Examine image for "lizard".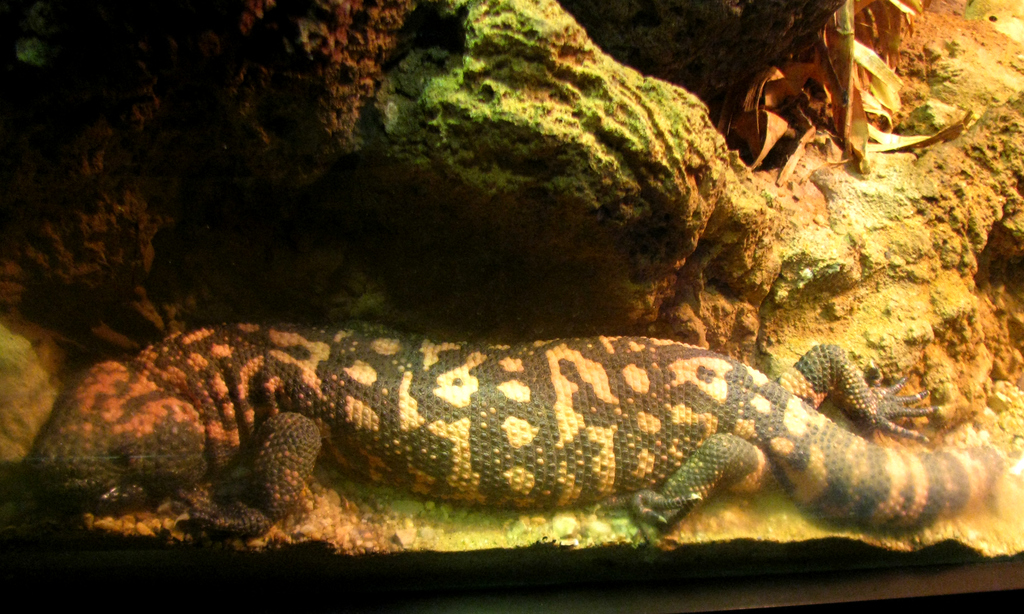
Examination result: <box>26,319,1007,549</box>.
